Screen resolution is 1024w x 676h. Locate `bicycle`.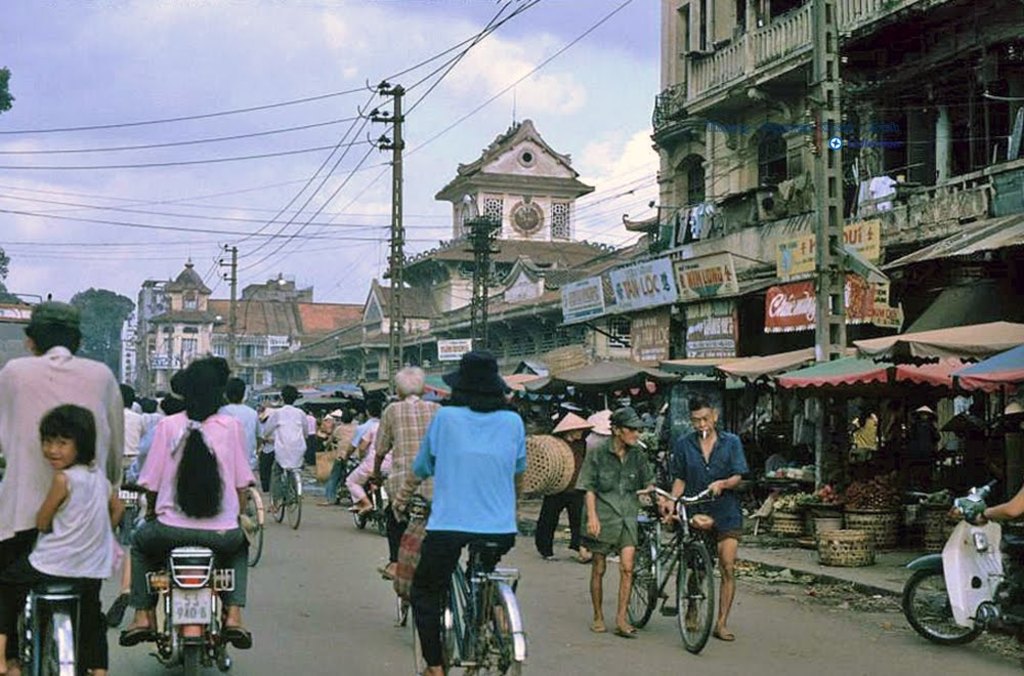
box=[263, 439, 304, 530].
